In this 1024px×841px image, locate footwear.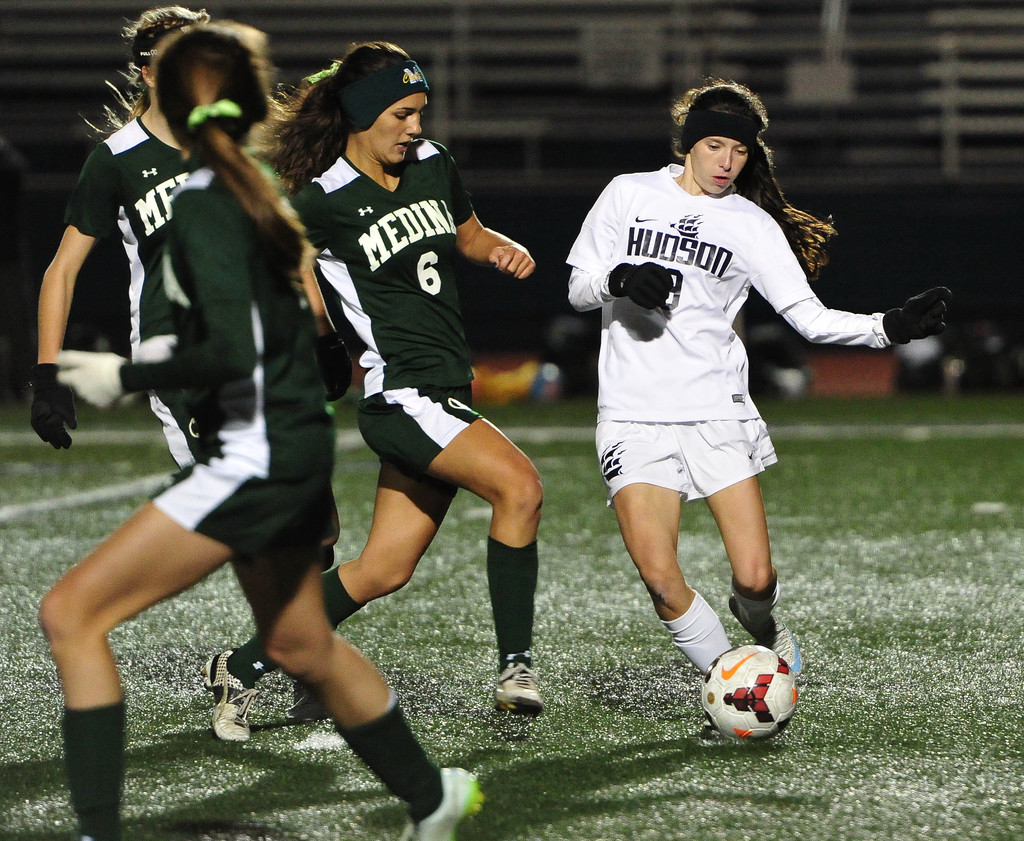
Bounding box: x1=729 y1=591 x2=803 y2=677.
